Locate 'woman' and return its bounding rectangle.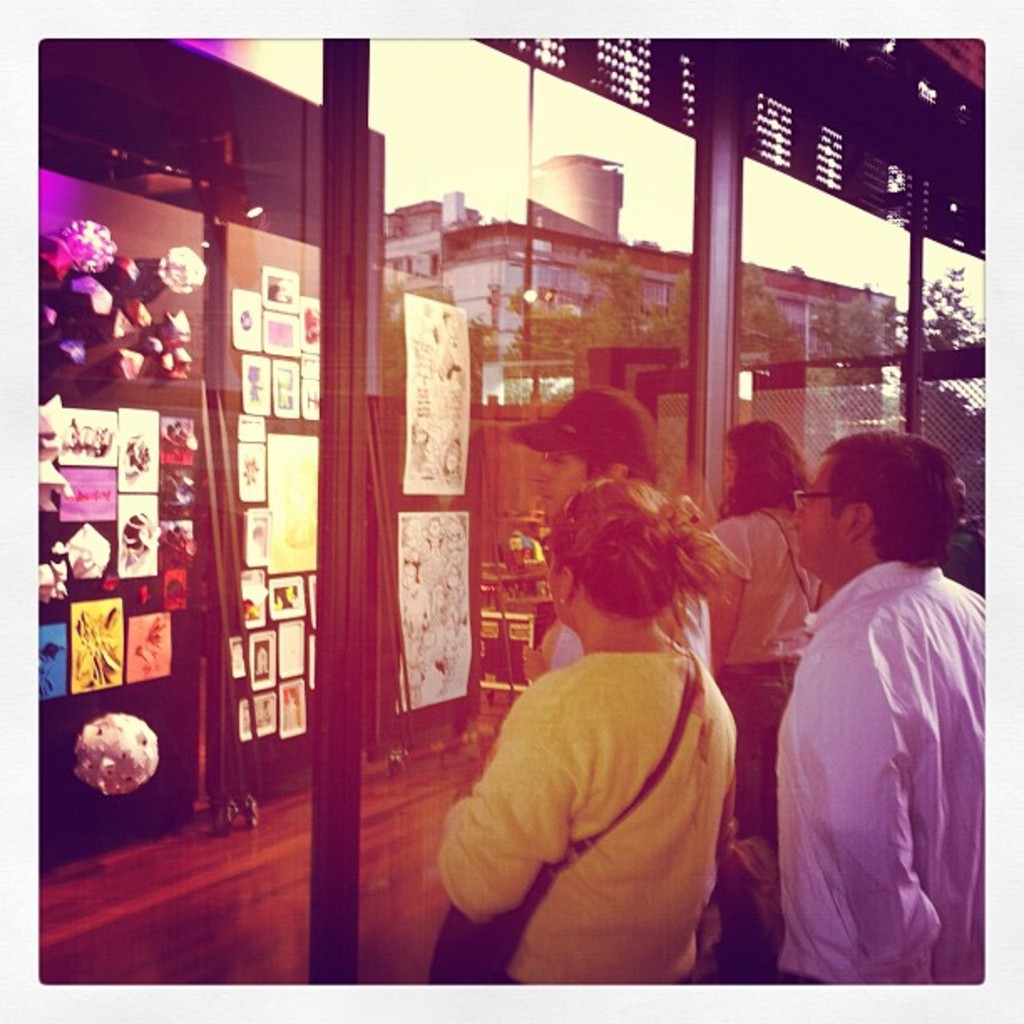
708 417 833 863.
